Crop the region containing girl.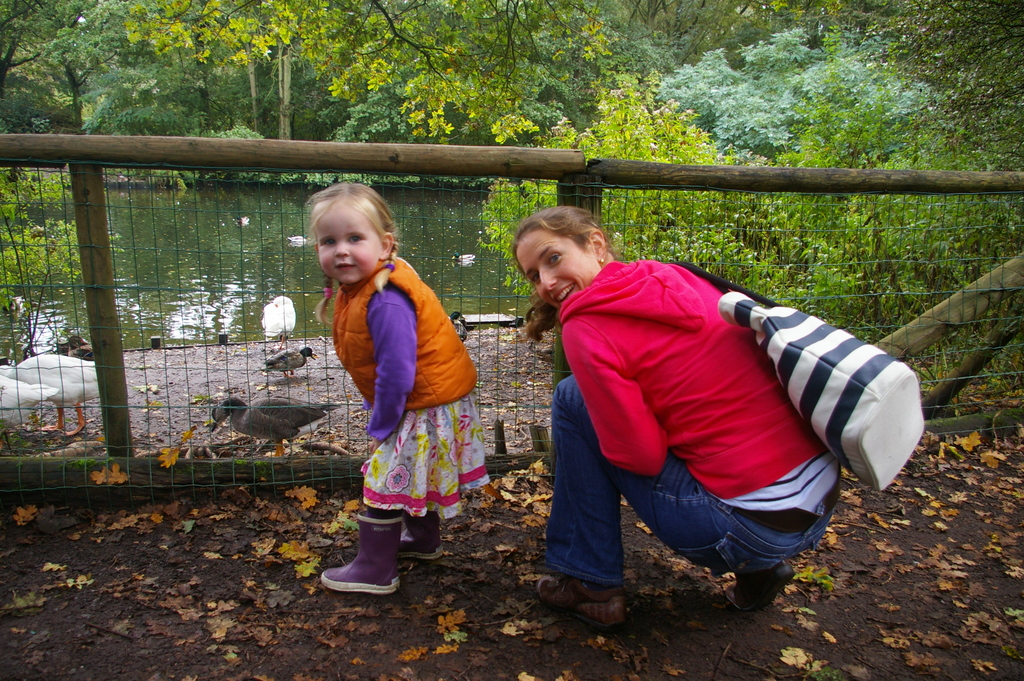
Crop region: locate(511, 208, 844, 626).
